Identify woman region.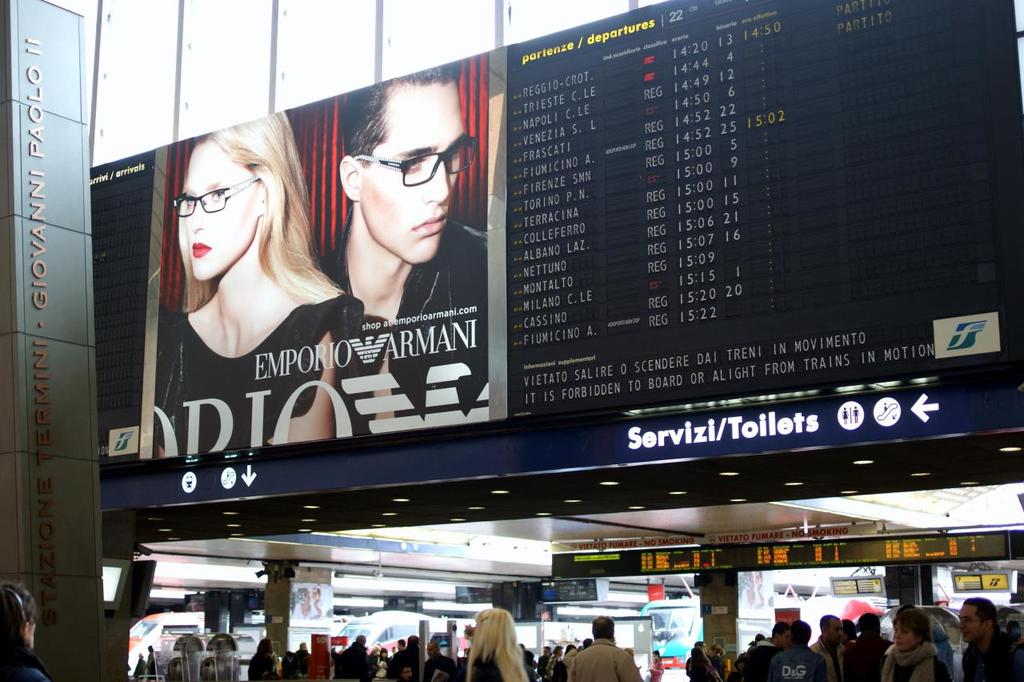
Region: 0, 584, 58, 681.
